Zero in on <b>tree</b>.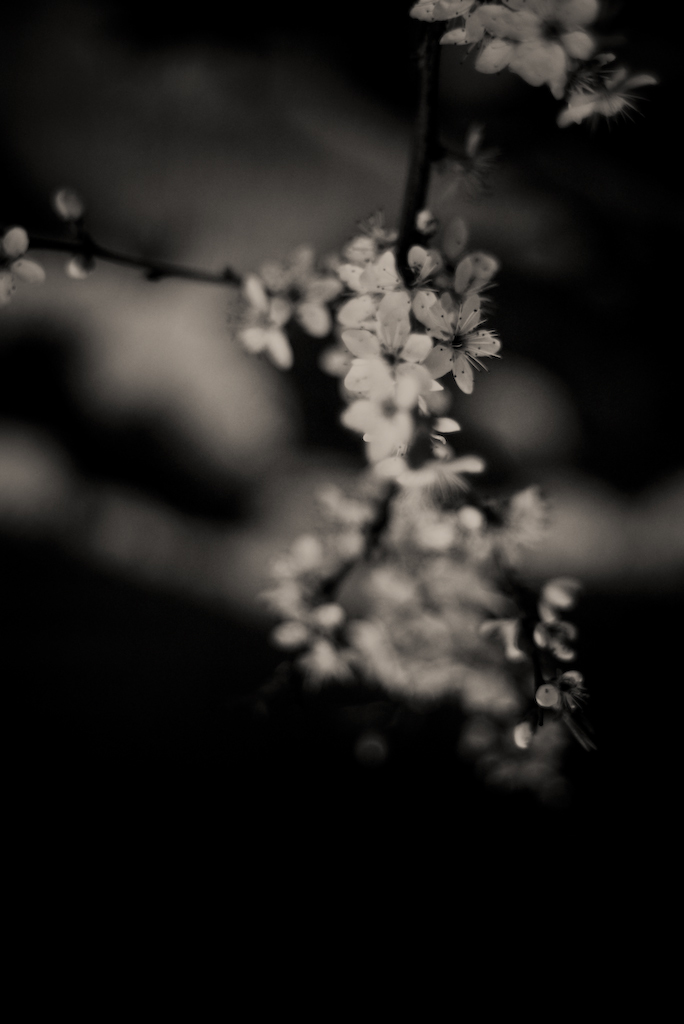
Zeroed in: {"left": 0, "top": 1, "right": 654, "bottom": 796}.
